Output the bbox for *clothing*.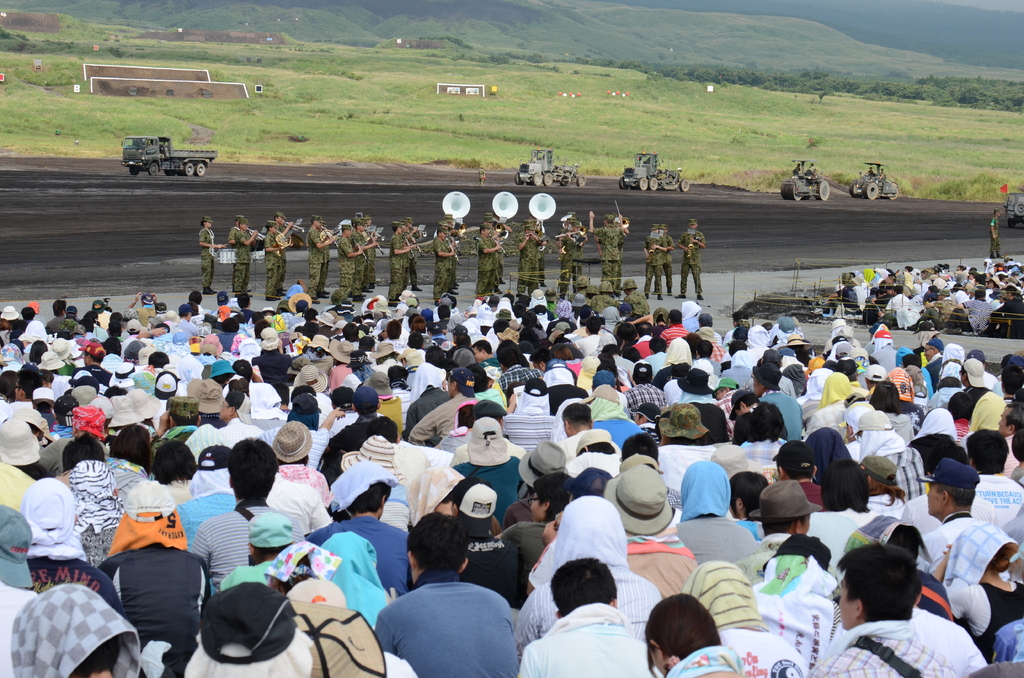
807,400,848,445.
